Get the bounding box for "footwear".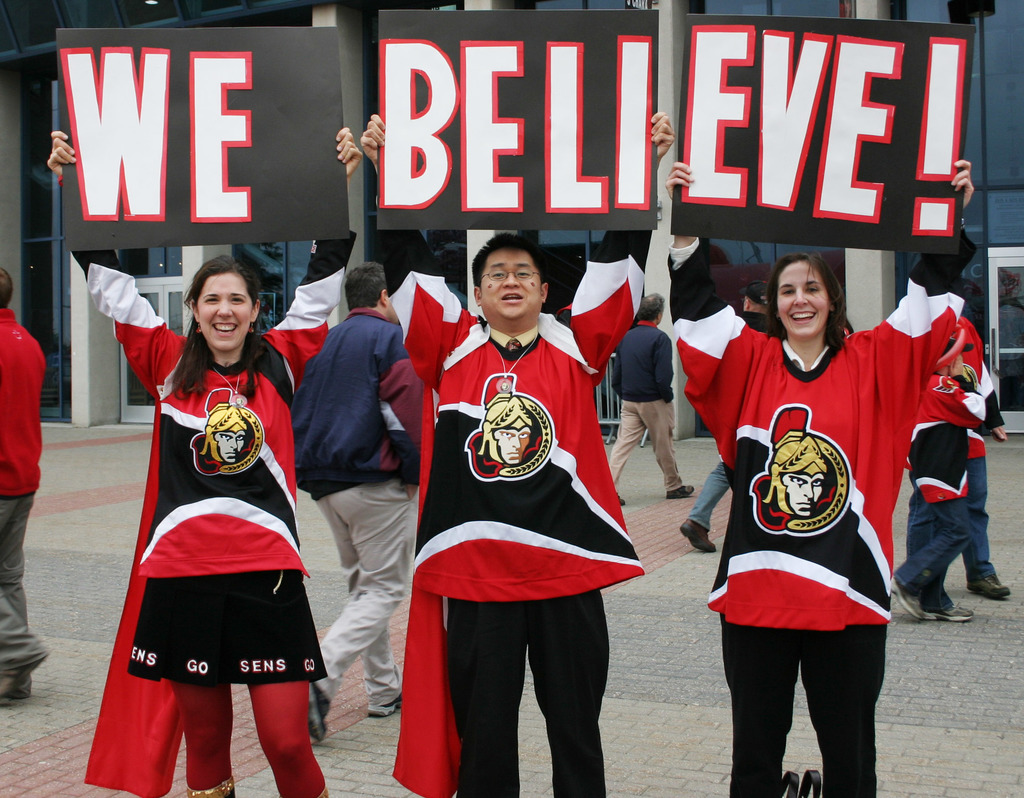
(0, 672, 35, 704).
